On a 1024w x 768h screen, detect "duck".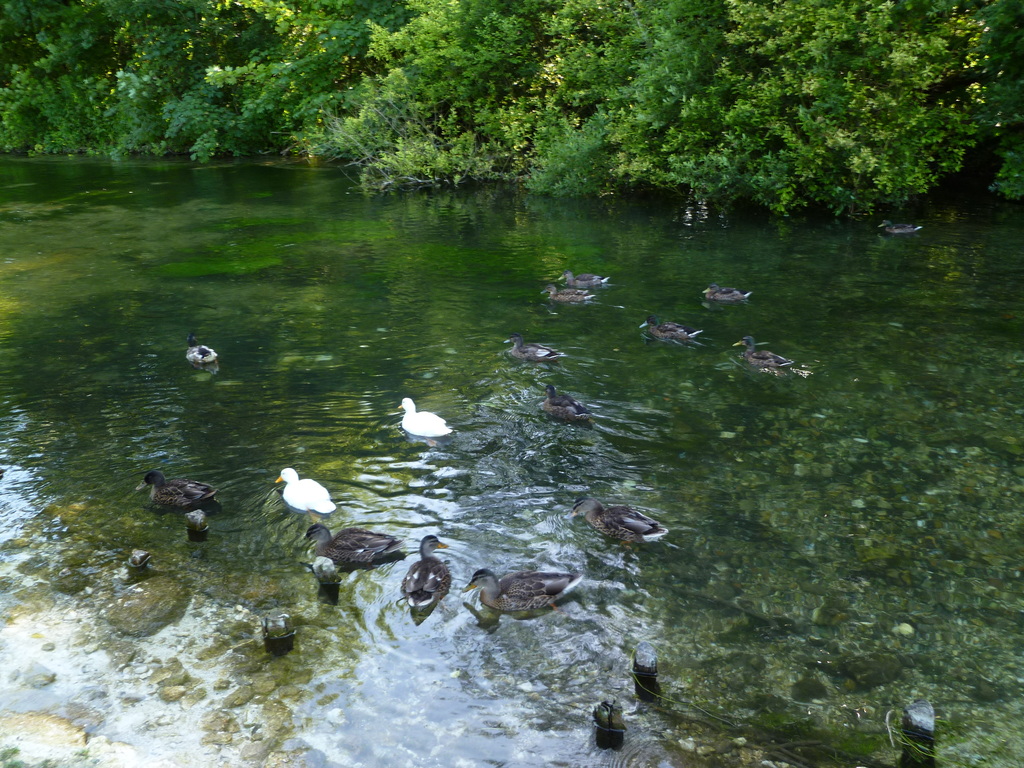
<bbox>558, 269, 610, 289</bbox>.
